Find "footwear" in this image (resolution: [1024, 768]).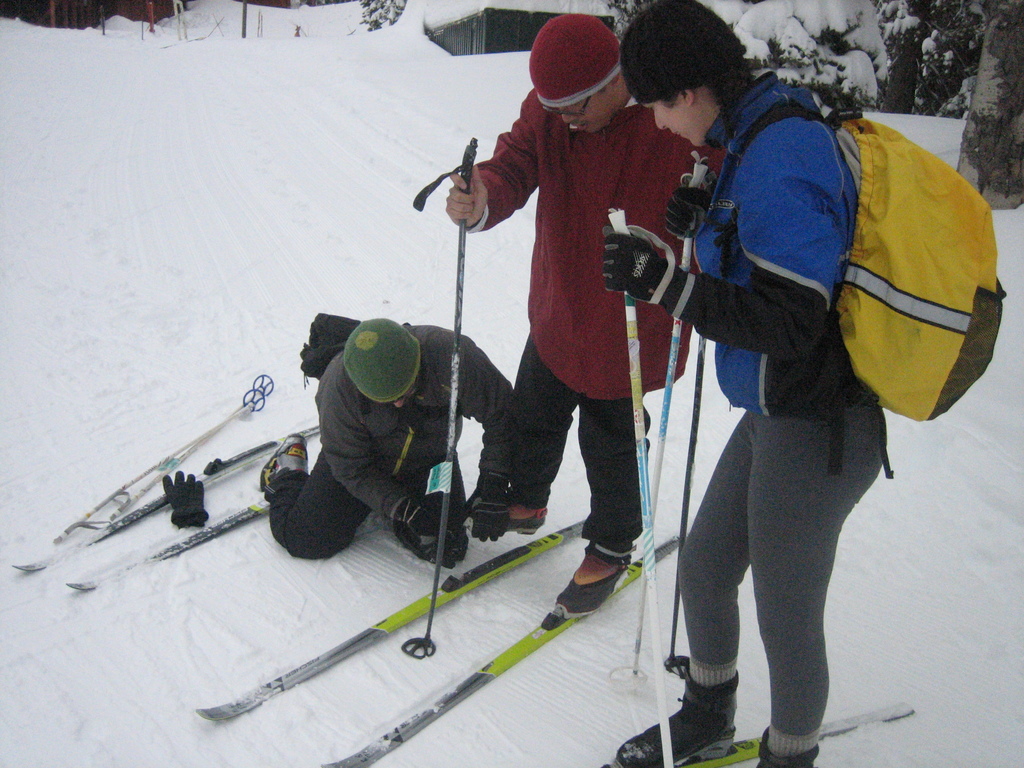
[x1=260, y1=433, x2=299, y2=491].
